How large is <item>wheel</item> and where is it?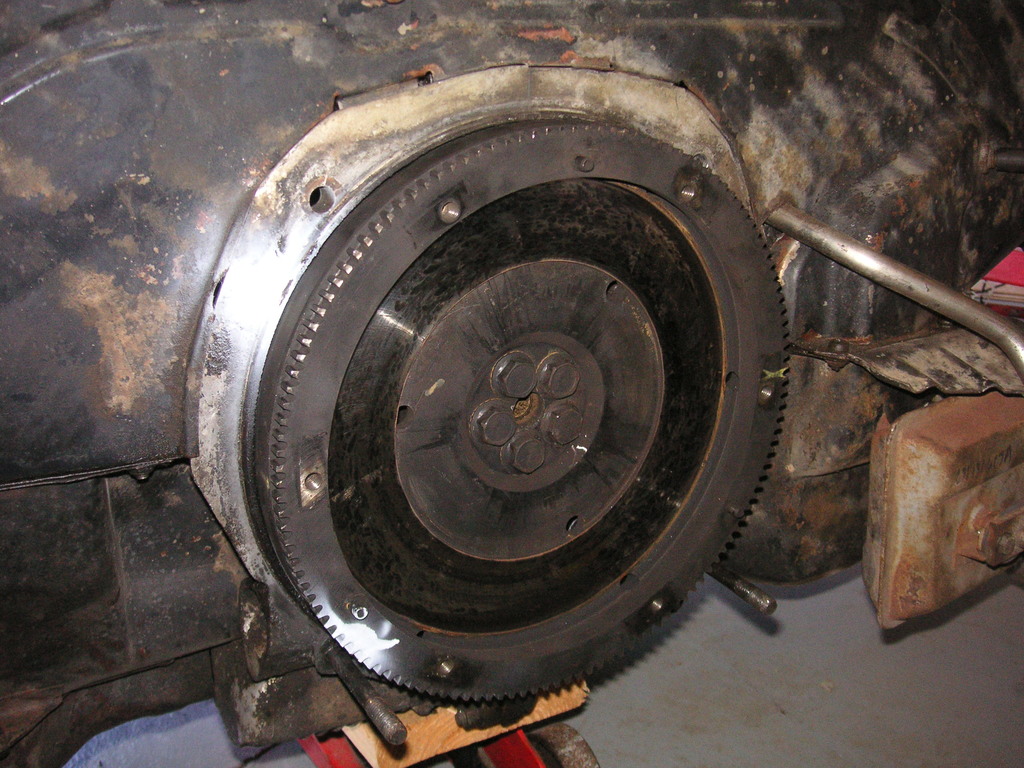
Bounding box: select_region(103, 44, 908, 755).
